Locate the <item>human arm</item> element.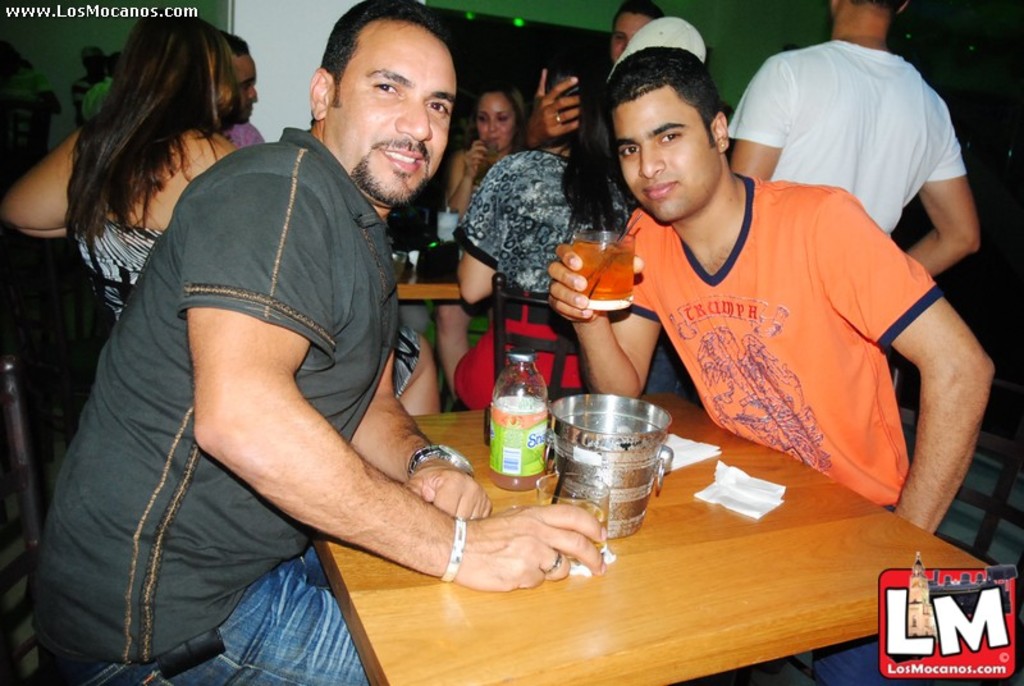
Element bbox: BBox(329, 294, 506, 536).
